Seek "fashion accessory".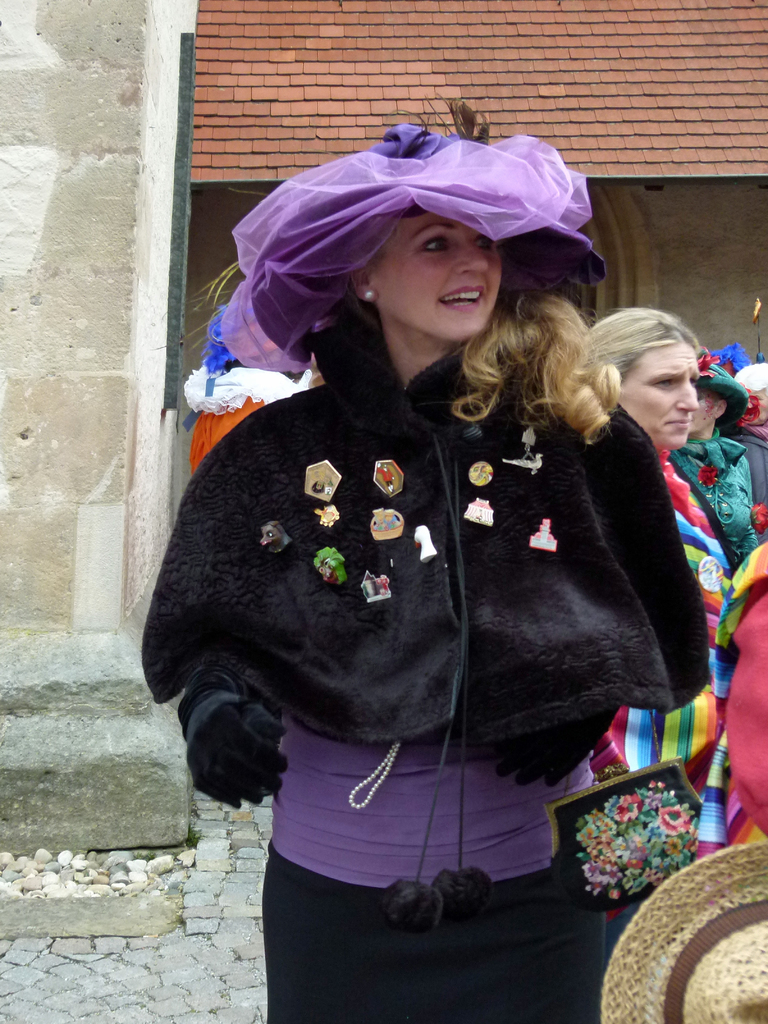
371:507:406:538.
